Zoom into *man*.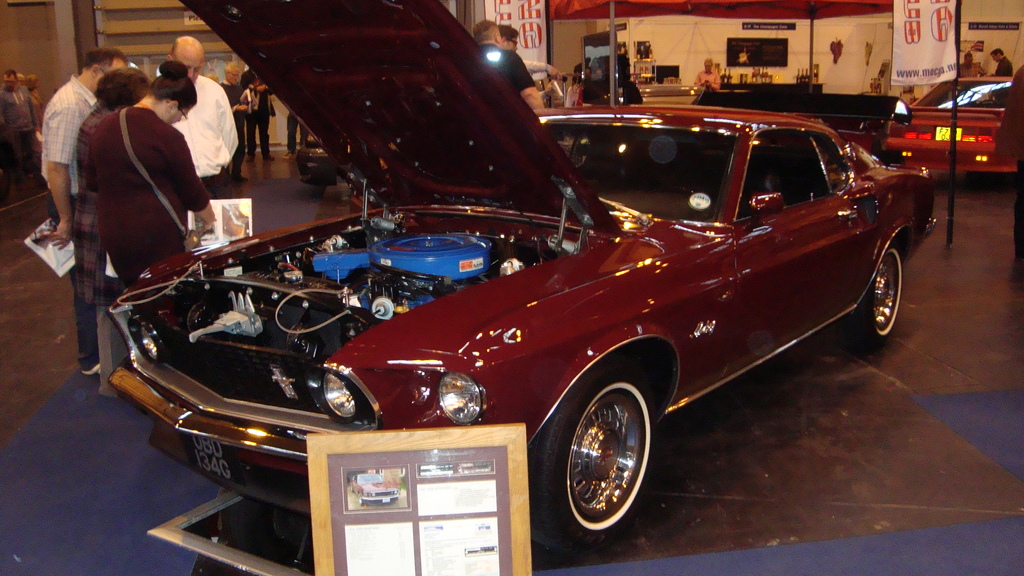
Zoom target: (226,55,232,110).
